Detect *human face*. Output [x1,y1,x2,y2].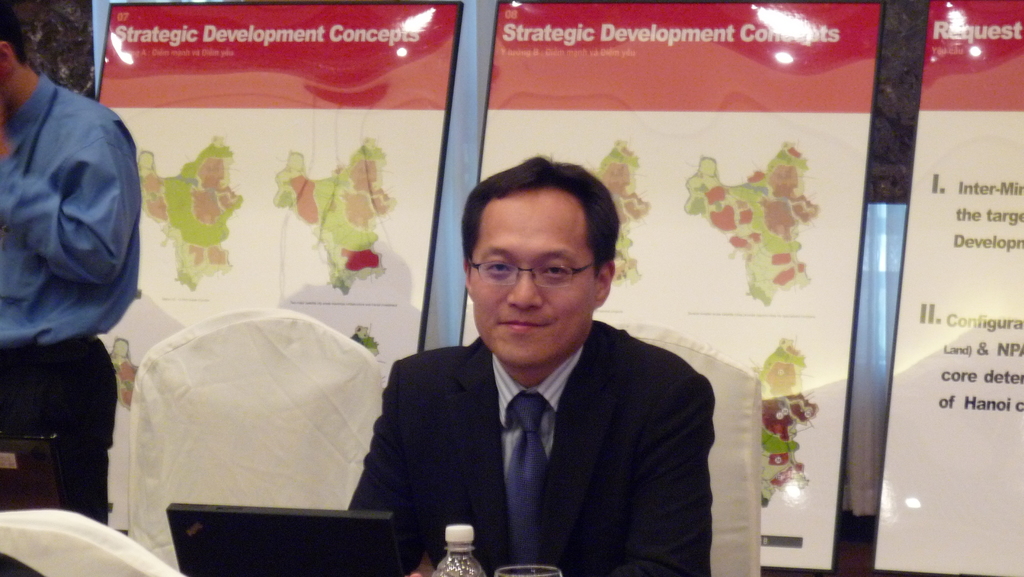
[473,195,595,367].
